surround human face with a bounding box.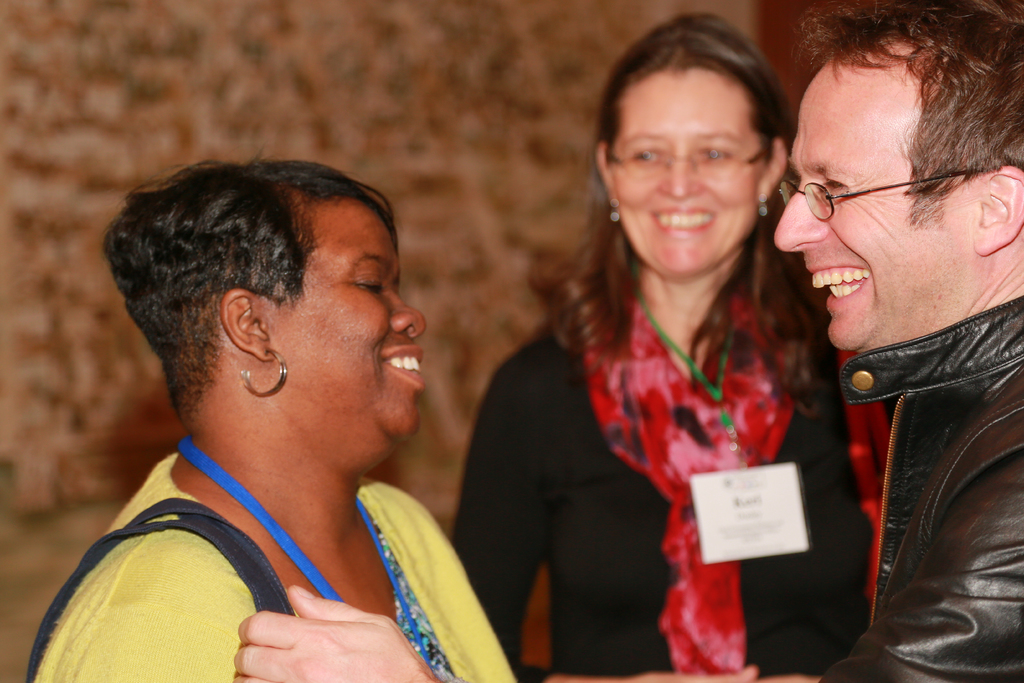
bbox=[608, 63, 757, 274].
